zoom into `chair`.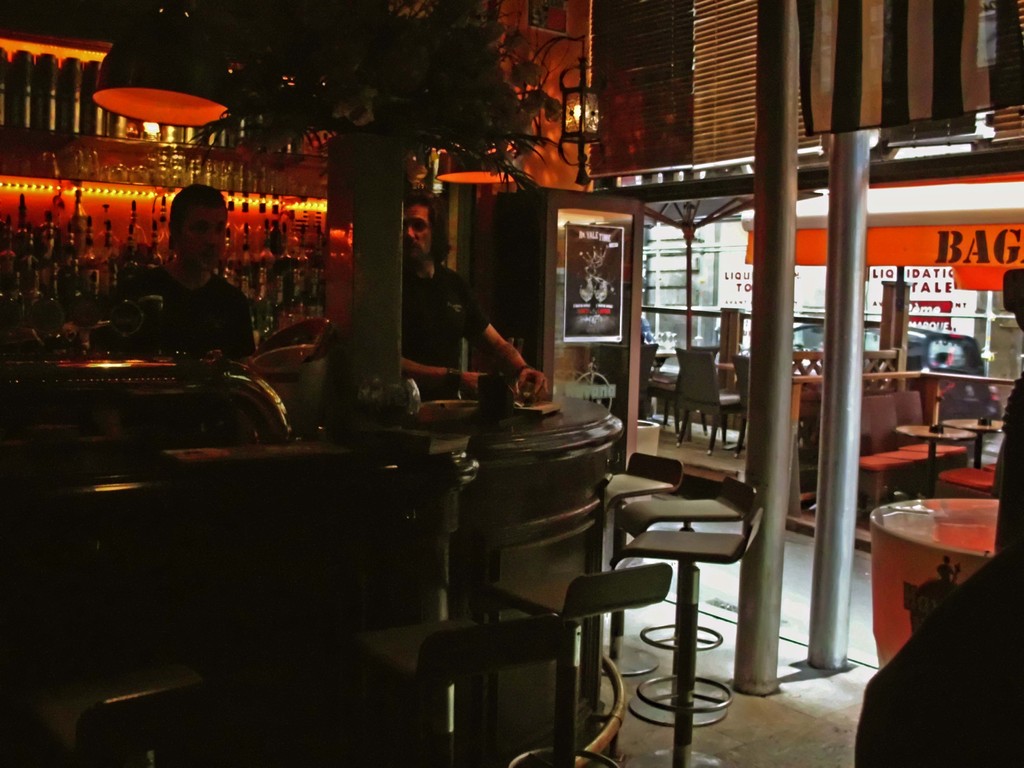
Zoom target: box=[731, 352, 751, 451].
